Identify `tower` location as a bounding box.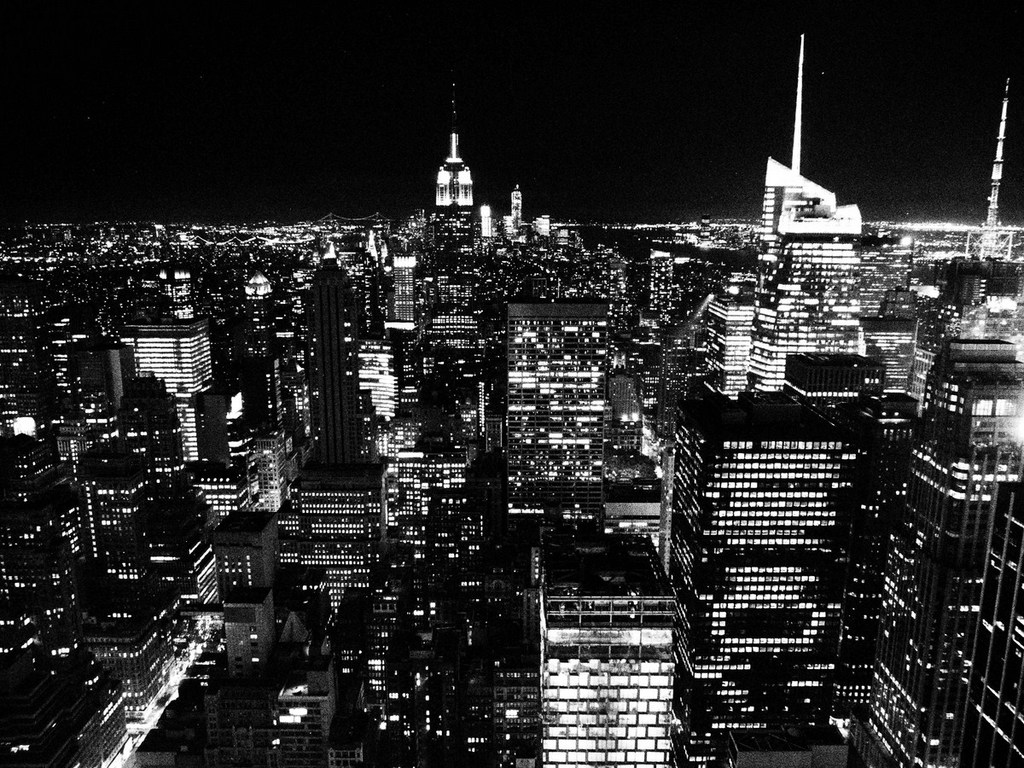
<box>677,387,870,767</box>.
